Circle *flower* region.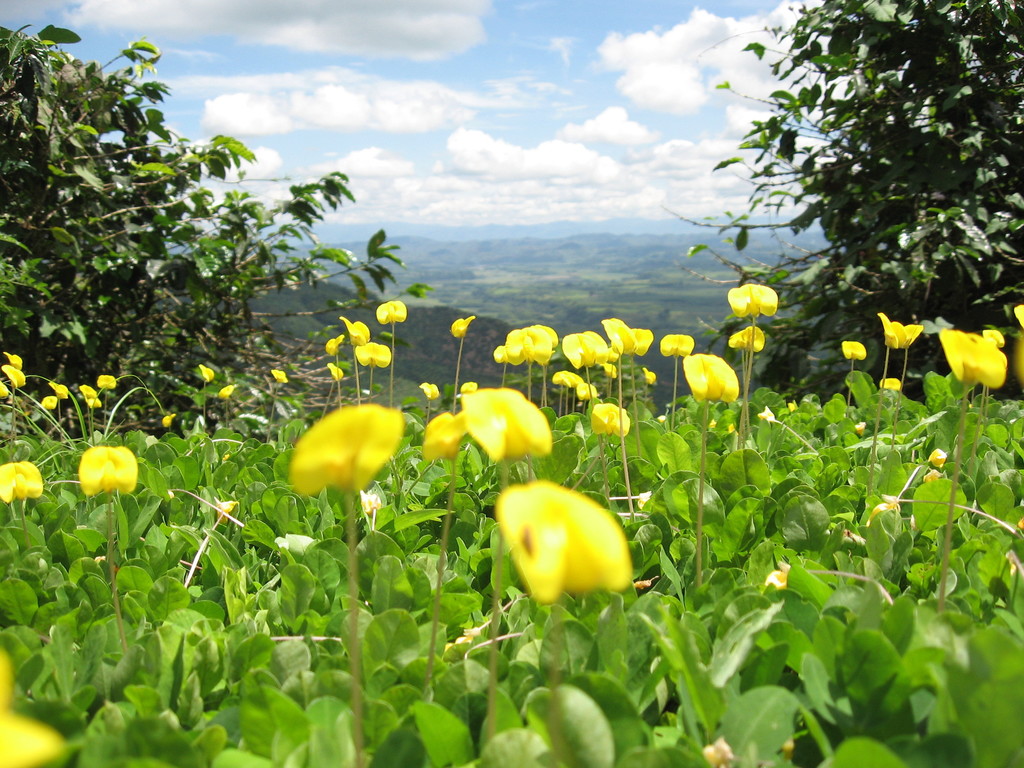
Region: <region>930, 447, 942, 467</region>.
